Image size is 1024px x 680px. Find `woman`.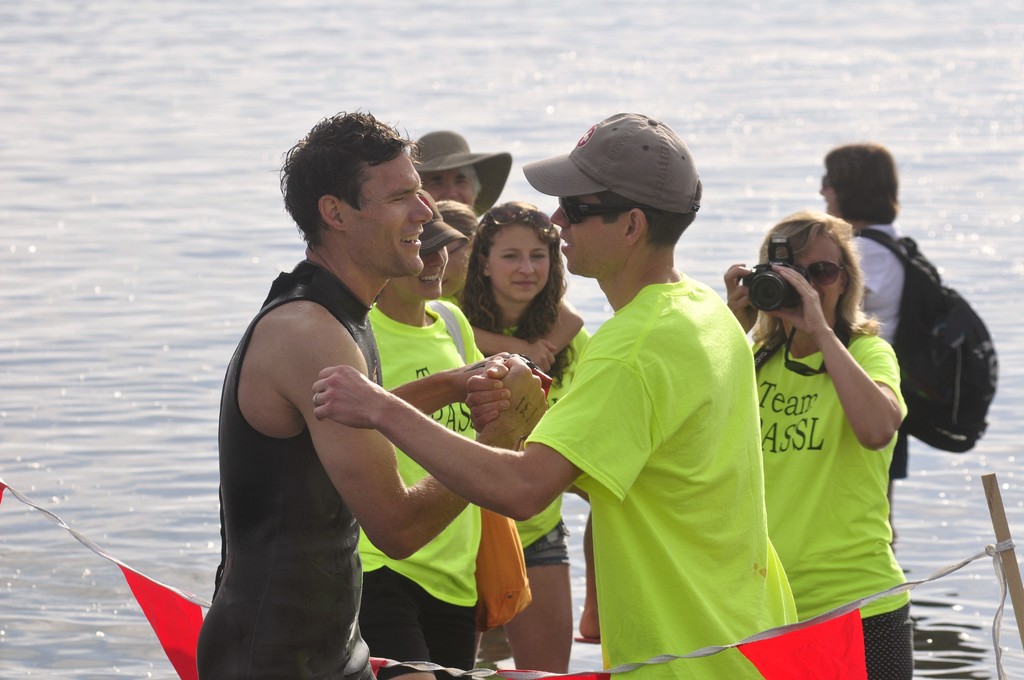
left=465, top=200, right=589, bottom=666.
